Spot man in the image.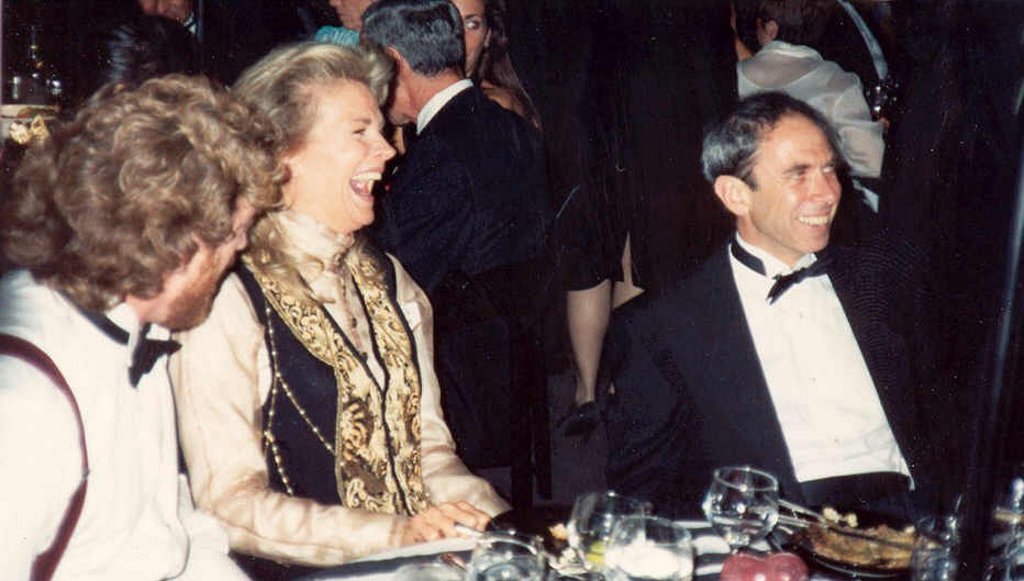
man found at {"left": 609, "top": 82, "right": 927, "bottom": 532}.
